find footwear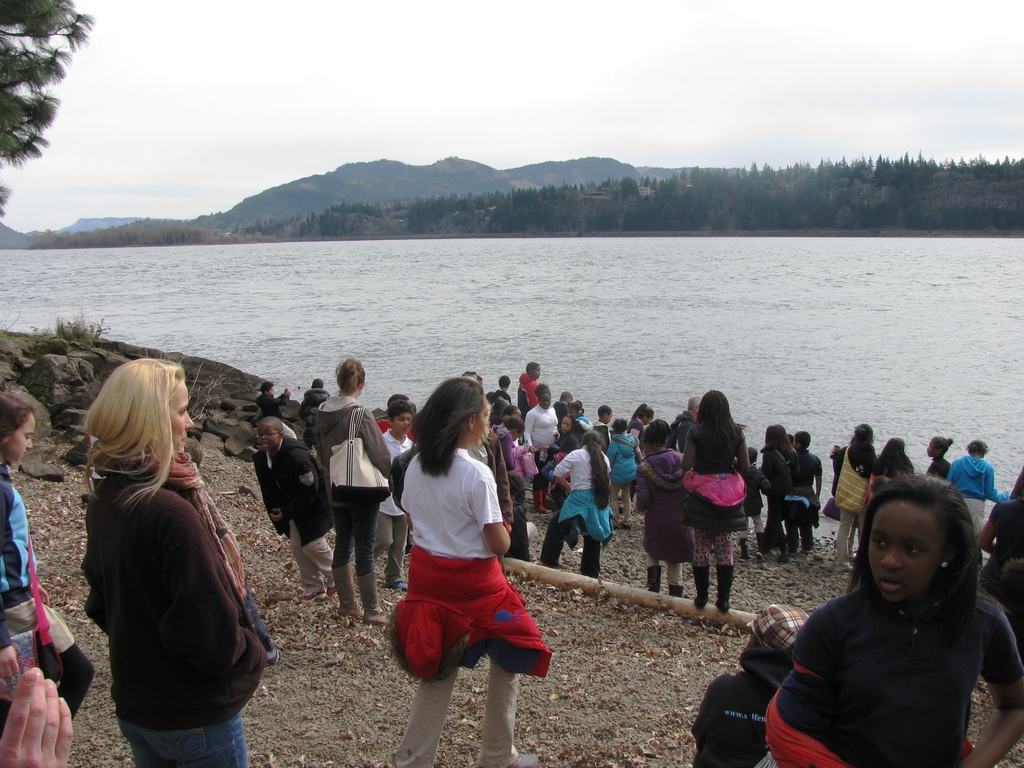
locate(669, 585, 687, 601)
